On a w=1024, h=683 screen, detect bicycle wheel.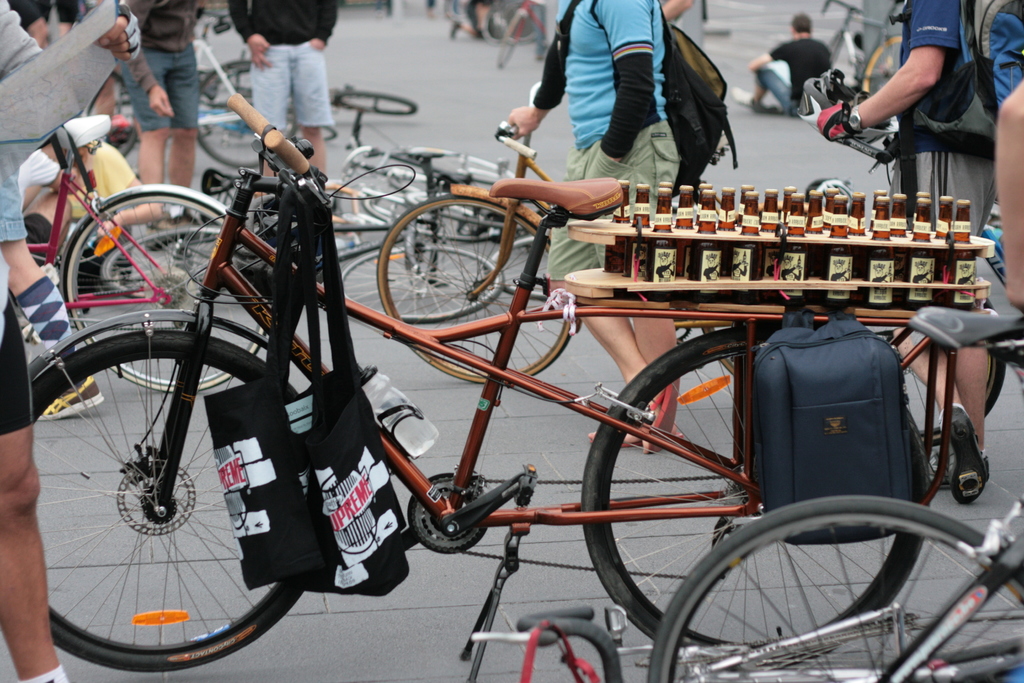
(330,86,421,119).
